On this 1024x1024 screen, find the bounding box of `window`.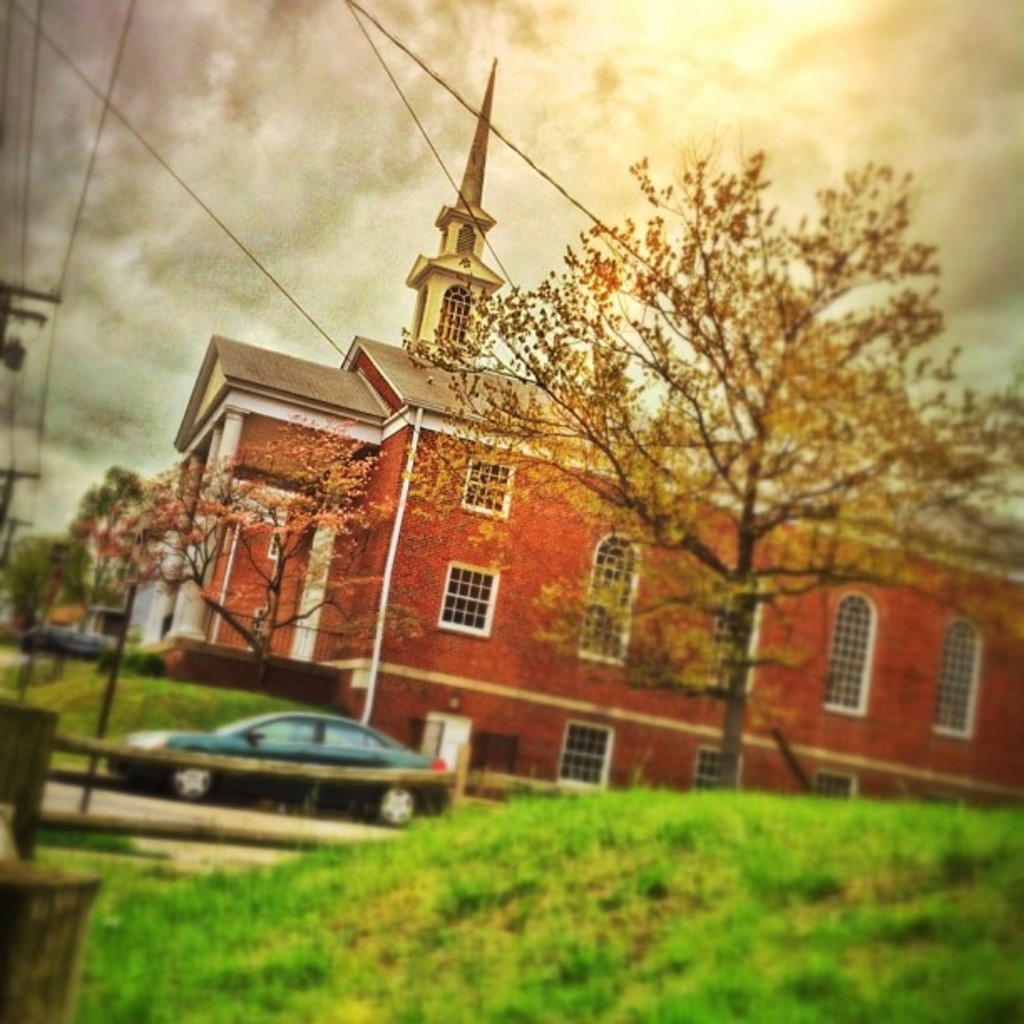
Bounding box: Rect(266, 527, 278, 559).
